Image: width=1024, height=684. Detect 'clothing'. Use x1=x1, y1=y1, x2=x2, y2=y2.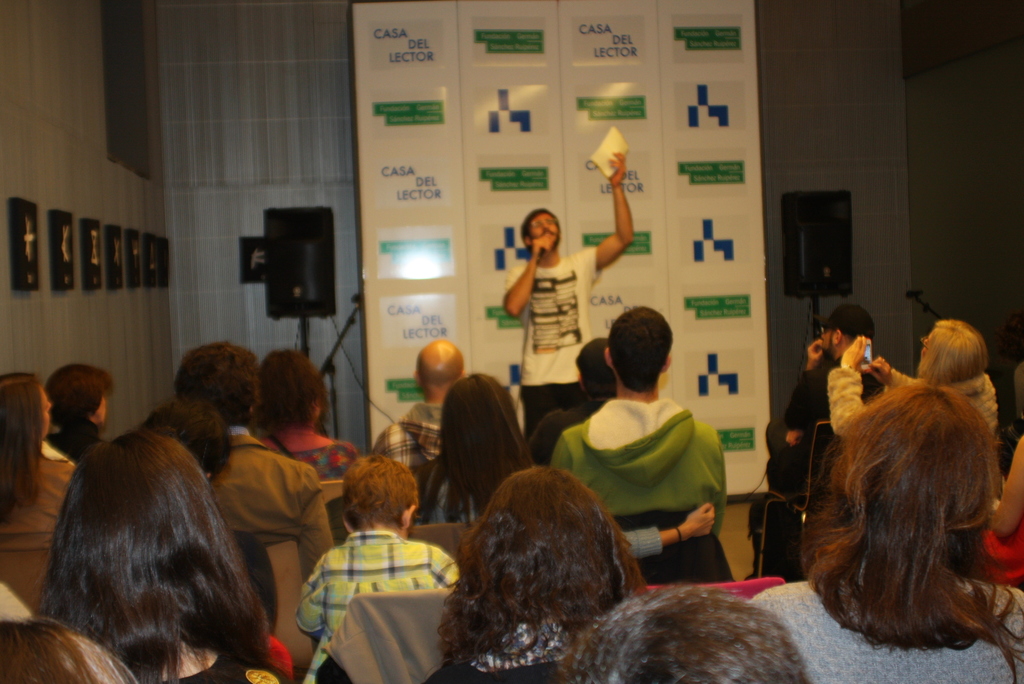
x1=371, y1=392, x2=455, y2=478.
